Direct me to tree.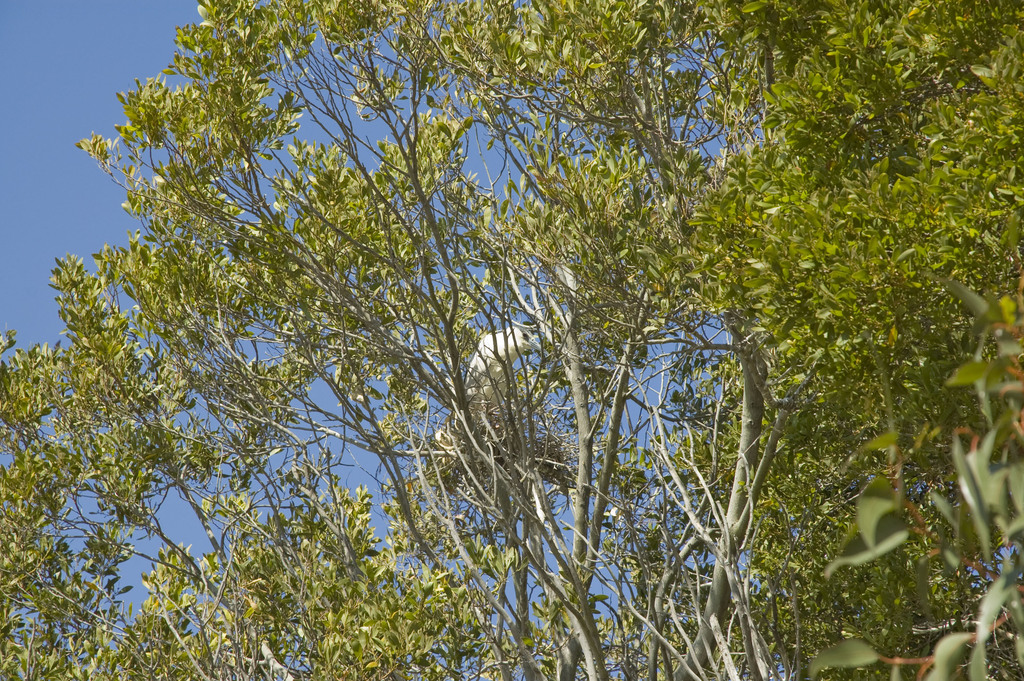
Direction: 35, 0, 990, 680.
